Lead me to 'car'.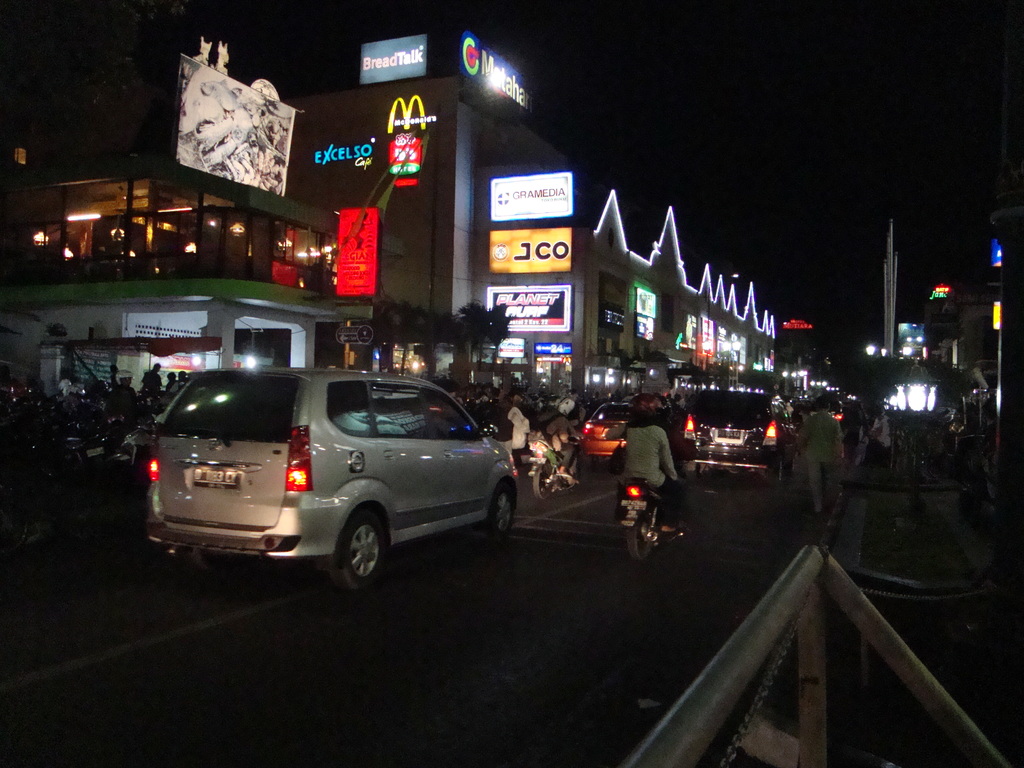
Lead to box=[146, 369, 518, 593].
